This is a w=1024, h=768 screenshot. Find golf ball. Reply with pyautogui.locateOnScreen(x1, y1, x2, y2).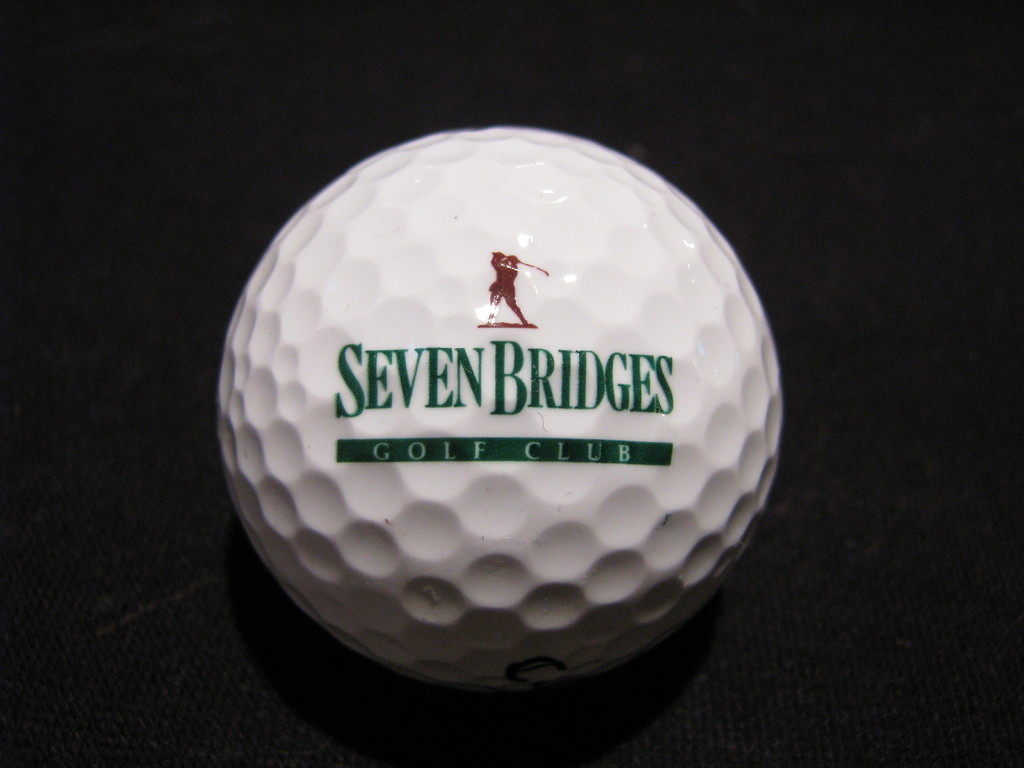
pyautogui.locateOnScreen(216, 118, 801, 701).
